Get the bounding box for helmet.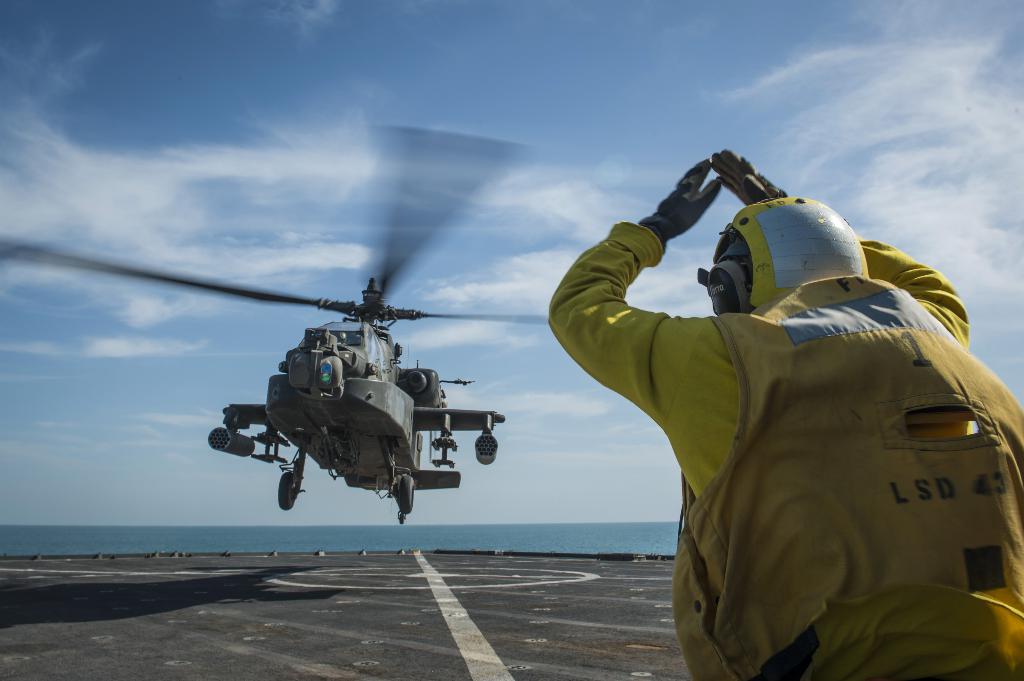
724 202 877 293.
